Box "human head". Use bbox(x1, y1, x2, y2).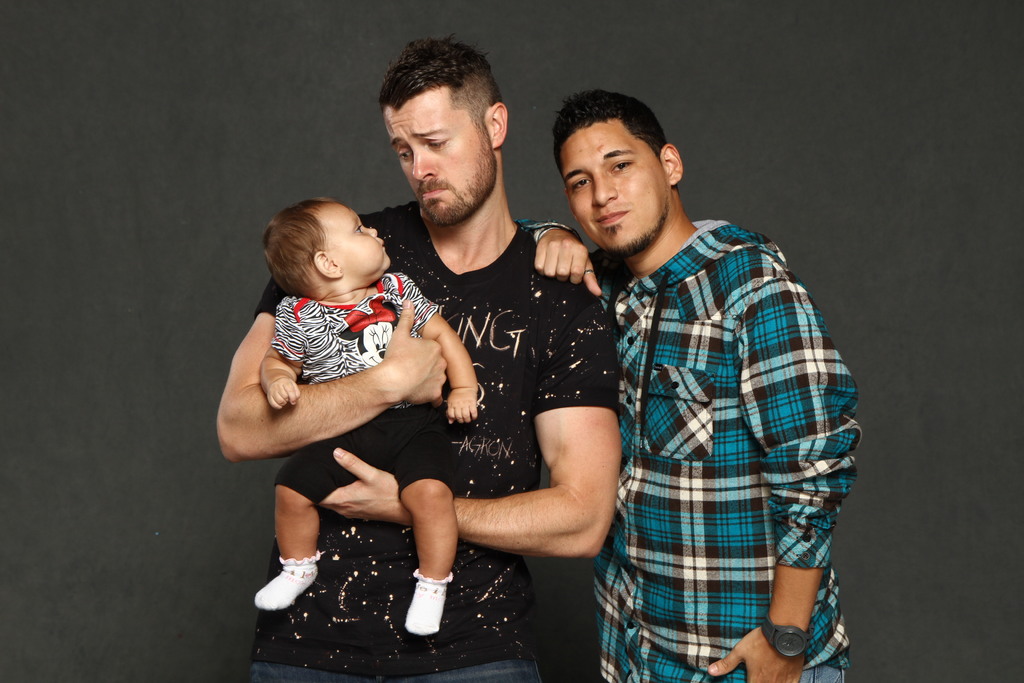
bbox(540, 92, 670, 254).
